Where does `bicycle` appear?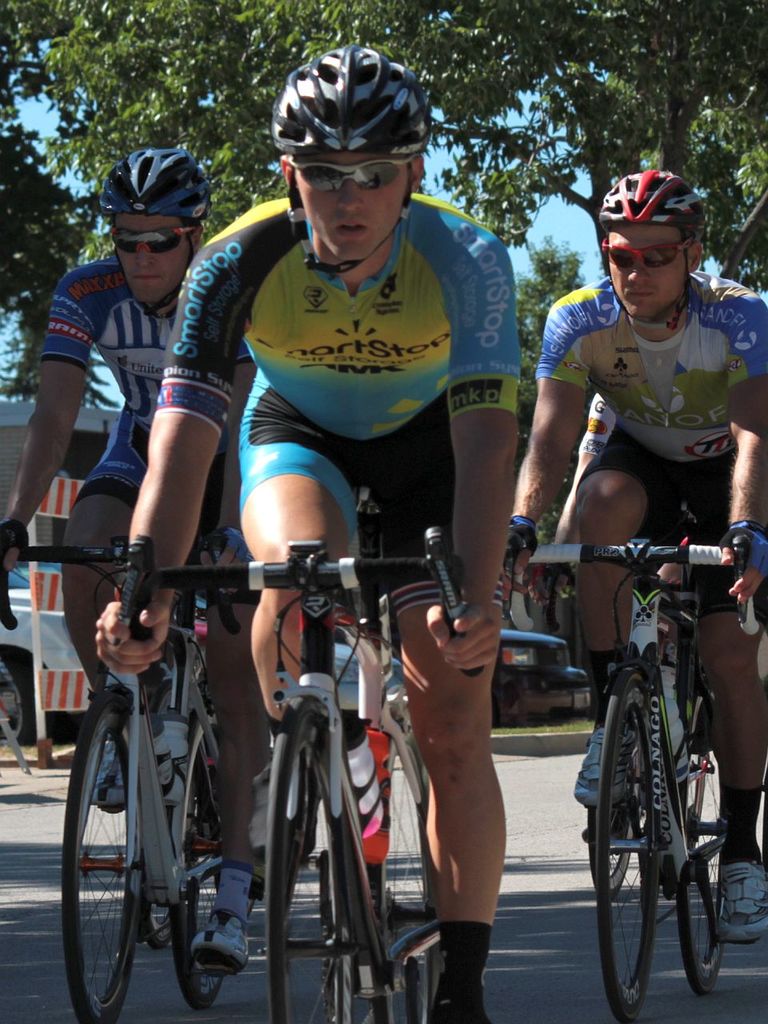
Appears at bbox=[0, 523, 299, 1014].
